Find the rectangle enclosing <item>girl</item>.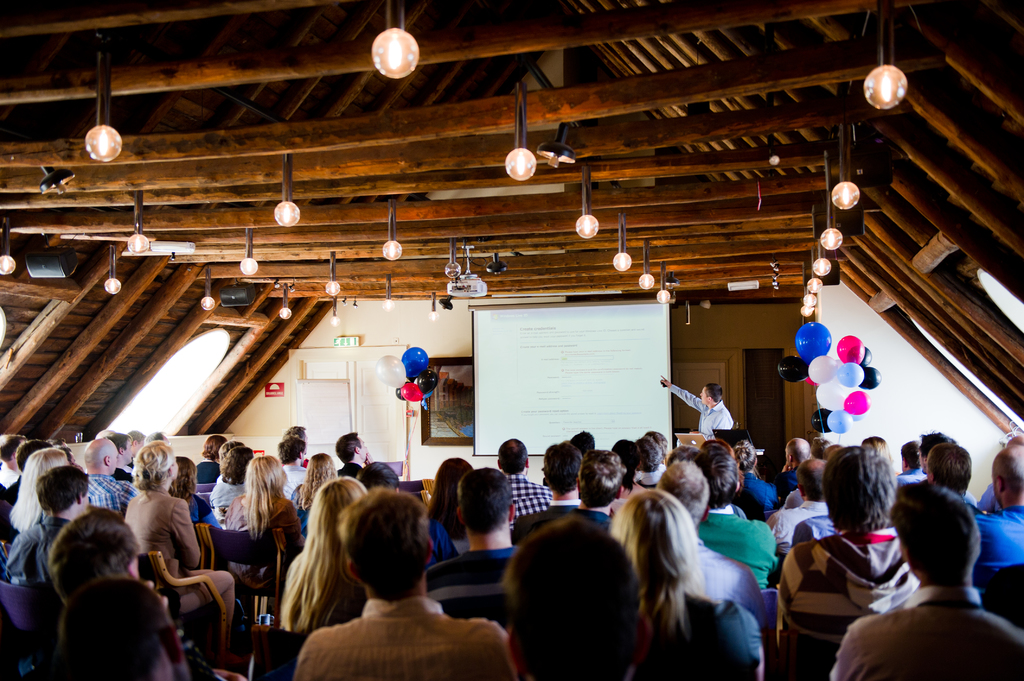
bbox=(733, 440, 776, 511).
